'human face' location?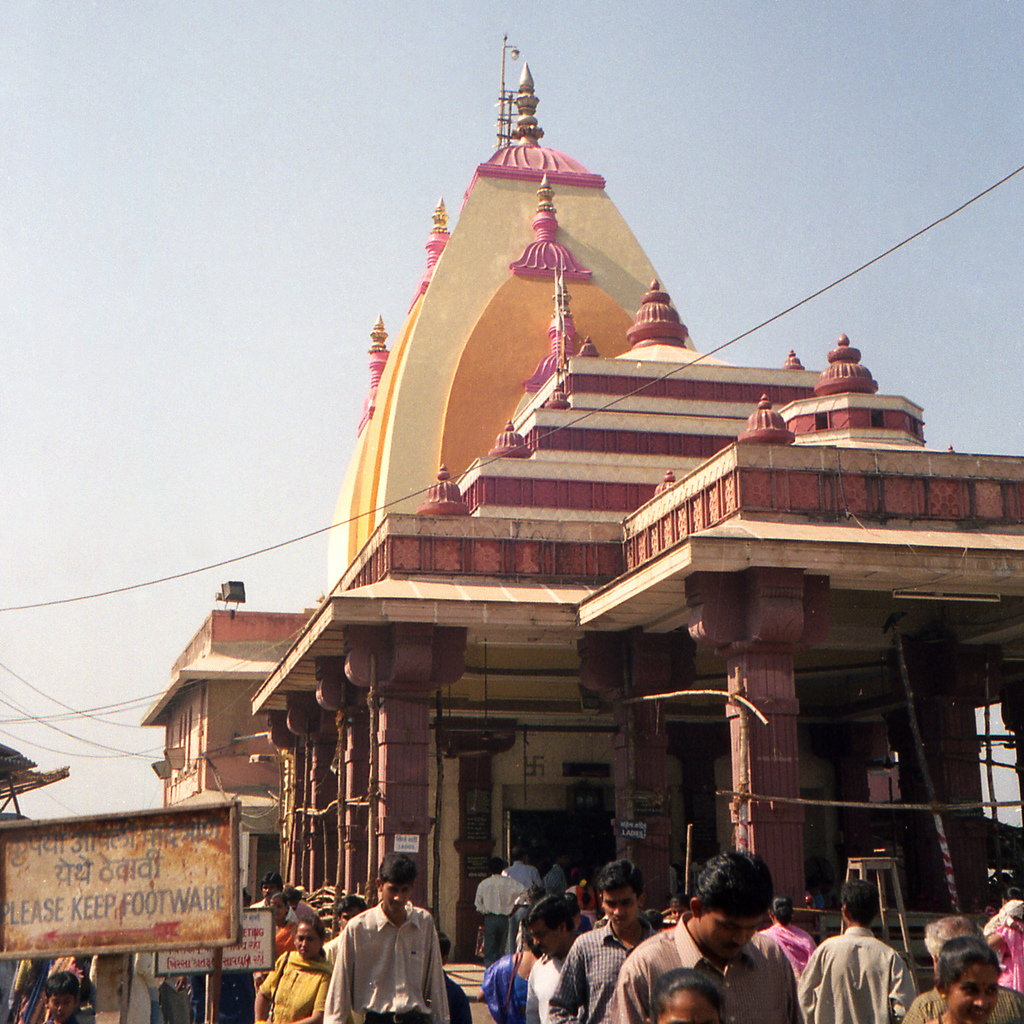
region(602, 884, 638, 929)
